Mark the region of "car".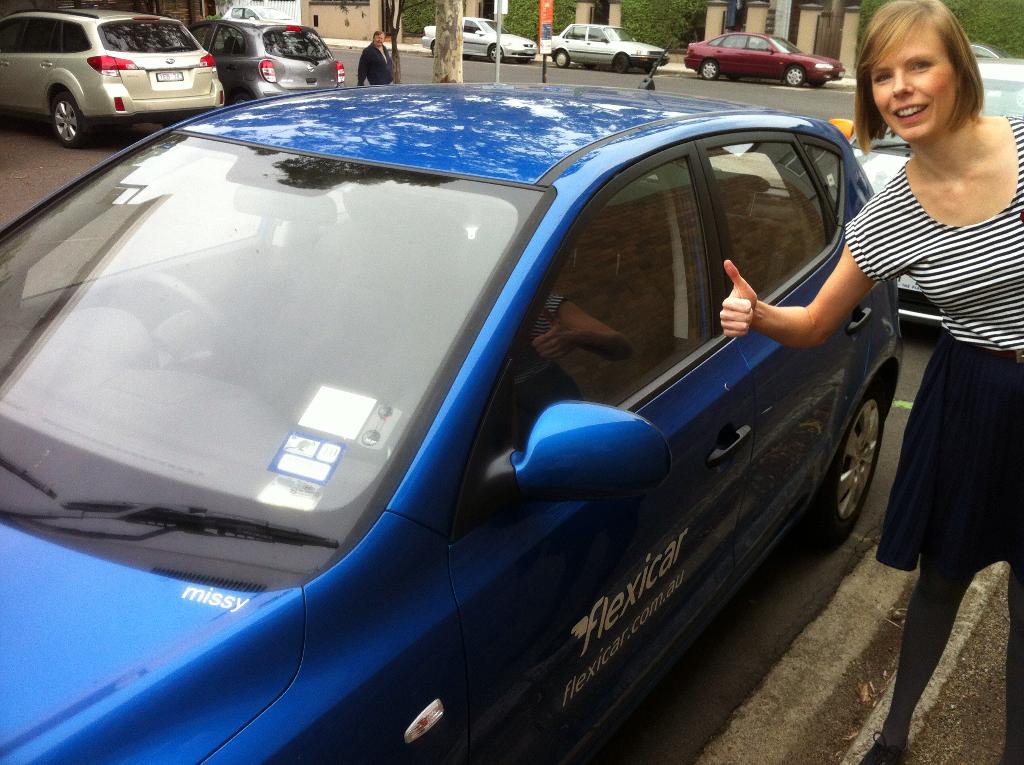
Region: crop(188, 13, 344, 101).
